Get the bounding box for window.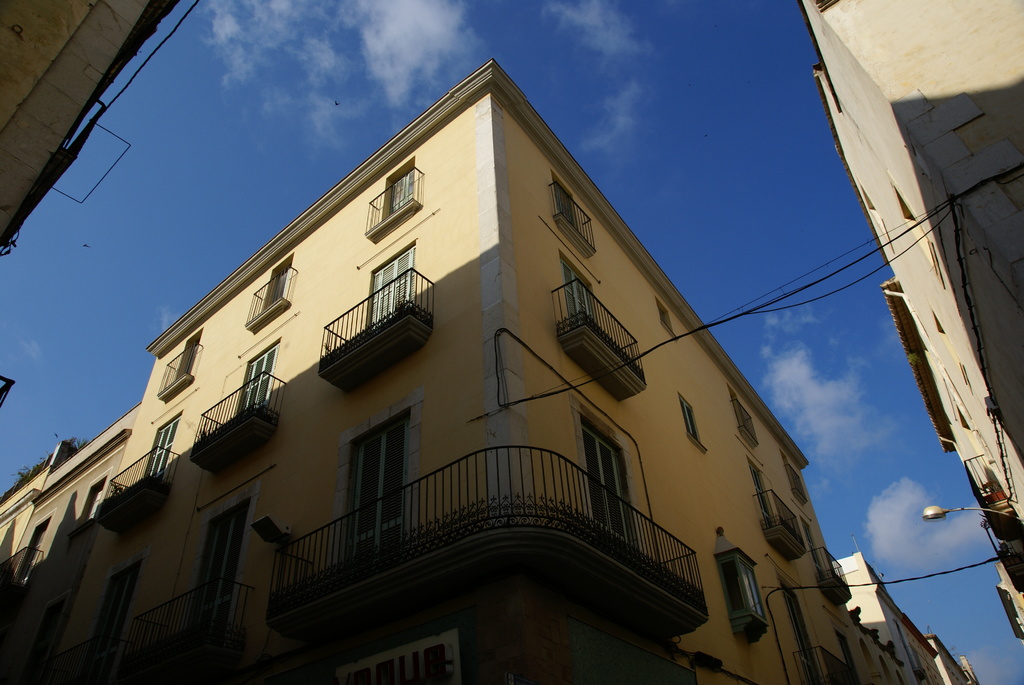
711, 524, 767, 648.
